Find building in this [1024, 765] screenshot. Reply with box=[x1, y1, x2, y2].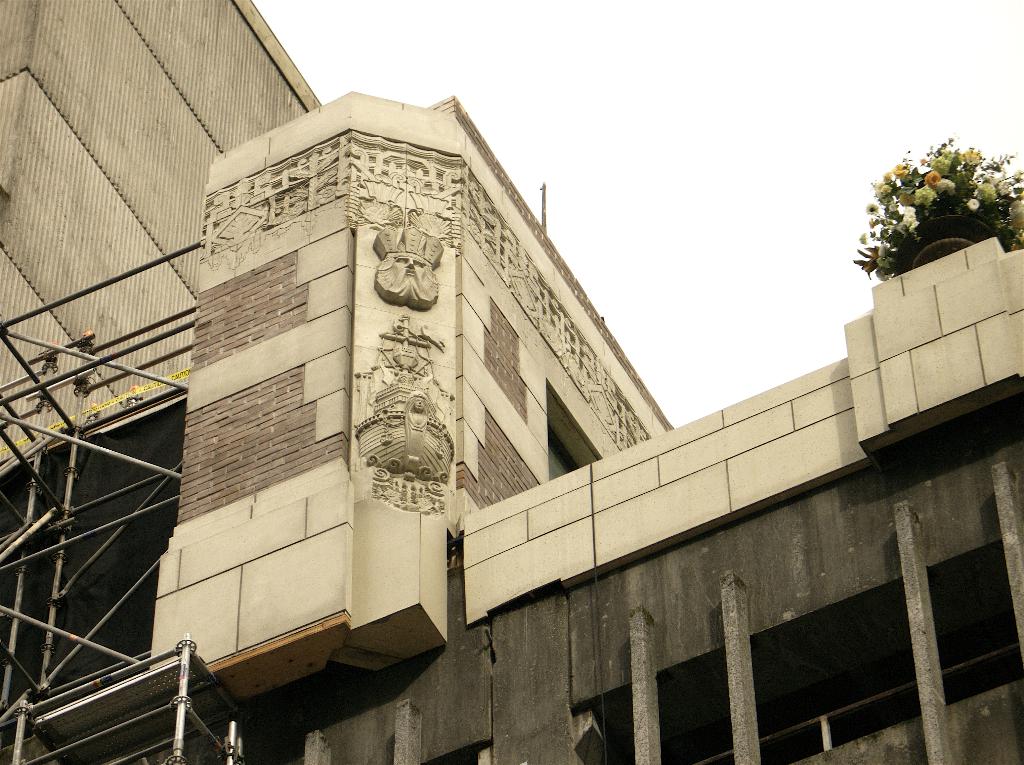
box=[0, 2, 1023, 764].
